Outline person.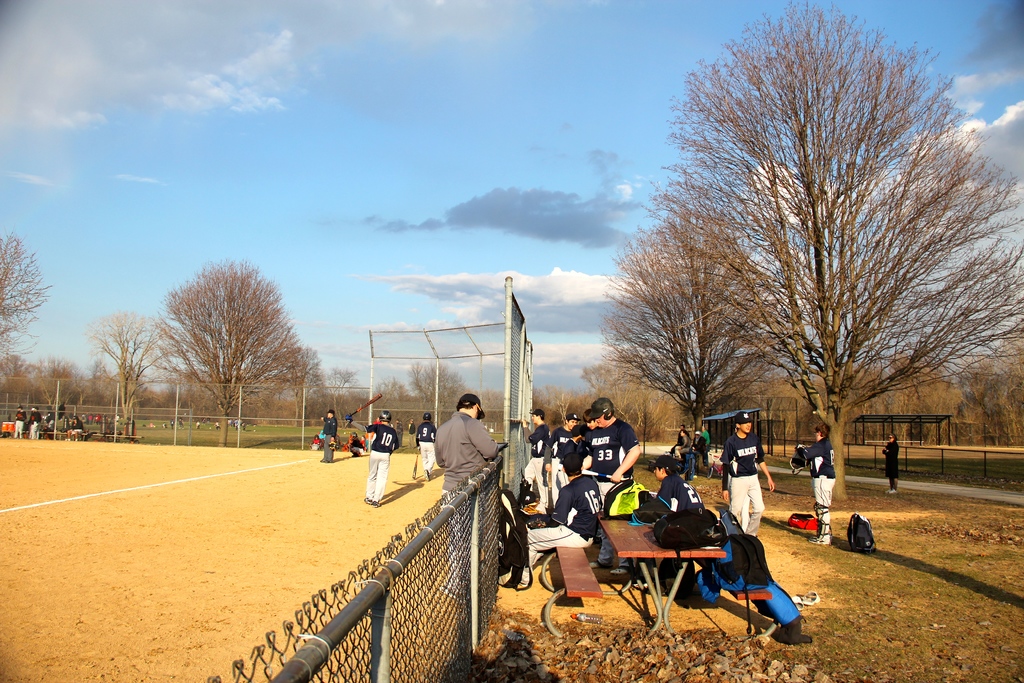
Outline: (339,391,412,514).
